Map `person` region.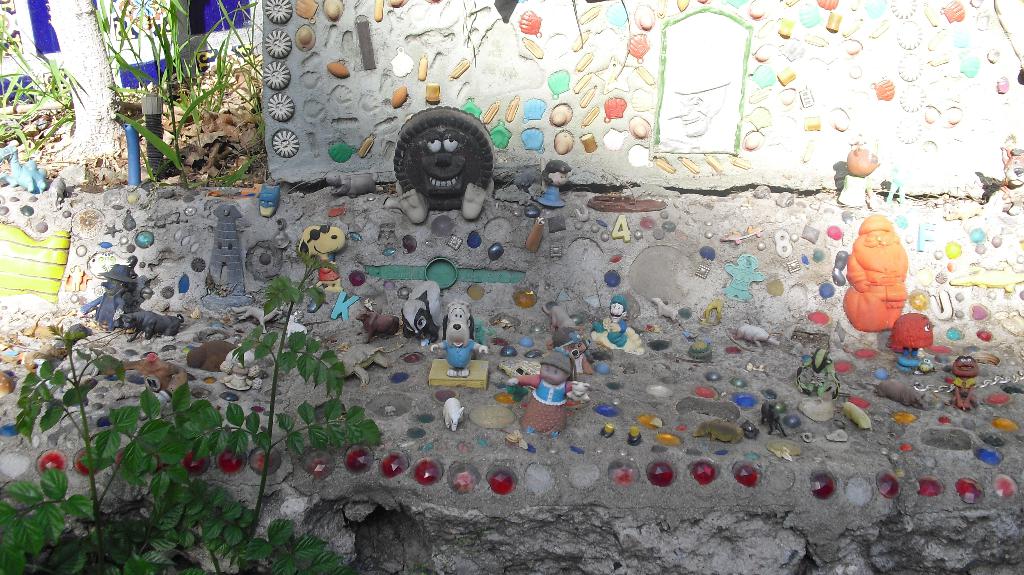
Mapped to x1=952 y1=354 x2=979 y2=413.
